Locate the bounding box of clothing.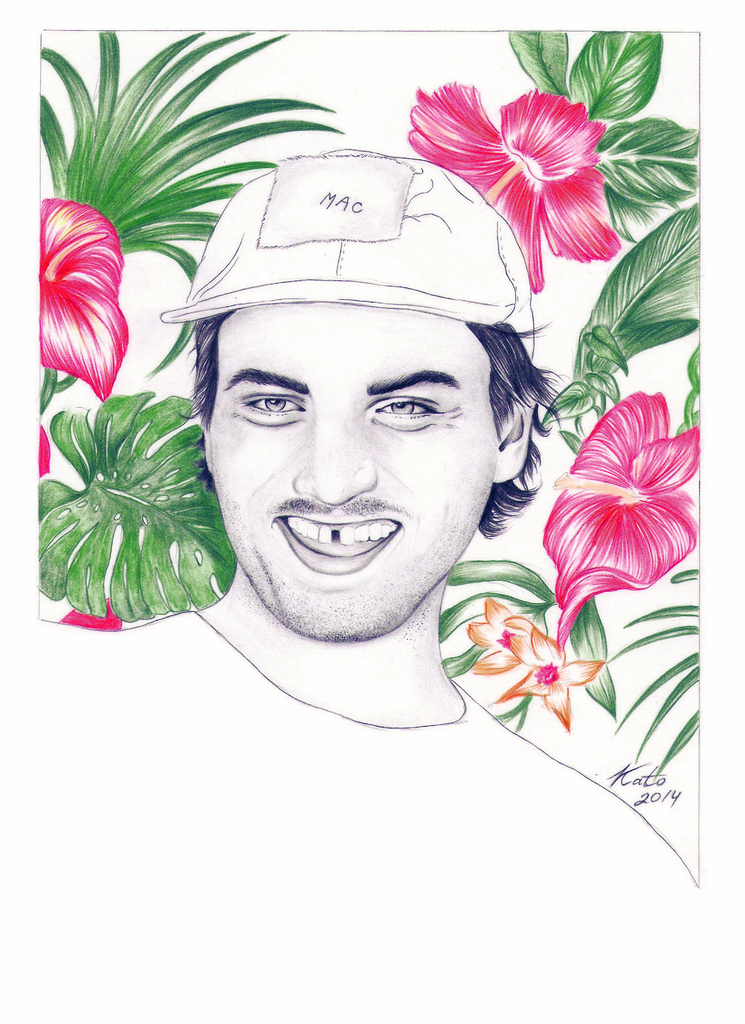
Bounding box: box(34, 608, 700, 886).
